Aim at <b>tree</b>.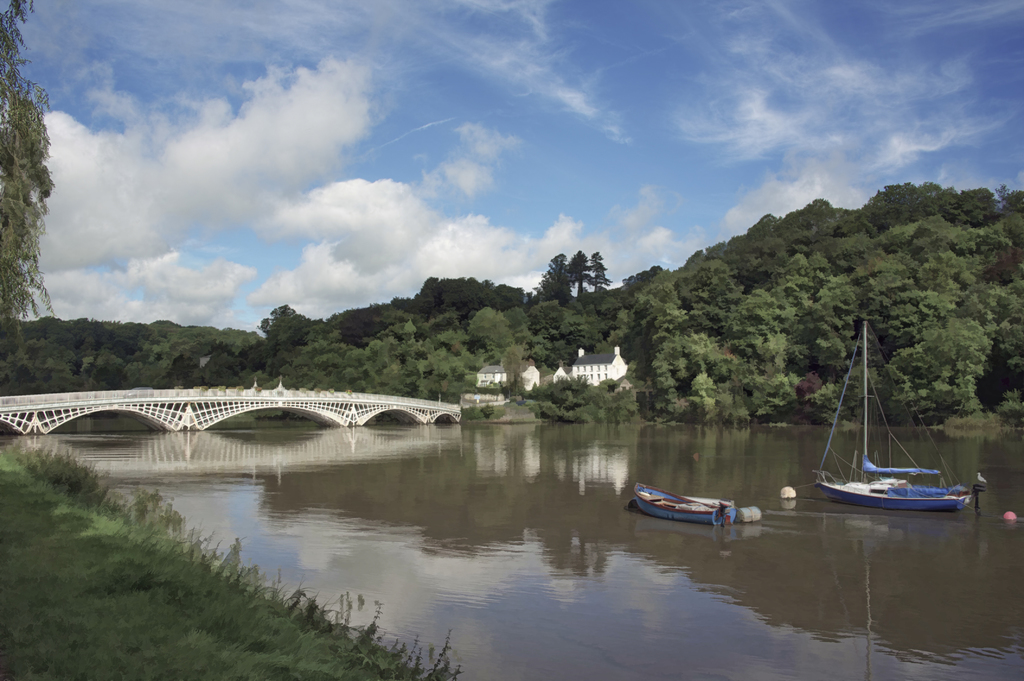
Aimed at region(241, 296, 342, 348).
